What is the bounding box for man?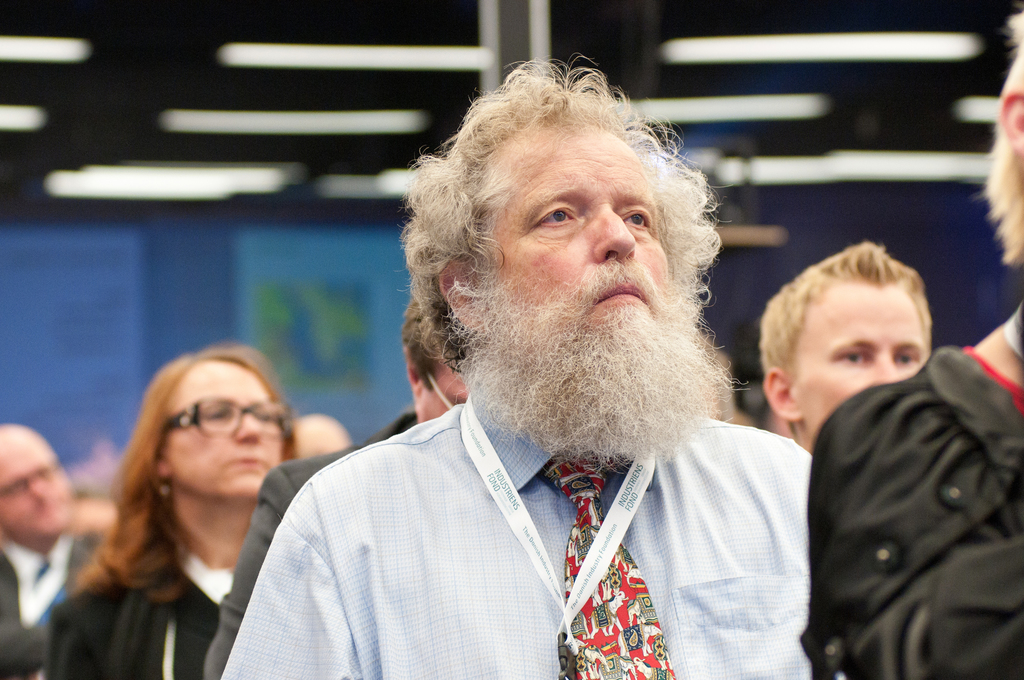
[x1=813, y1=40, x2=1023, y2=679].
